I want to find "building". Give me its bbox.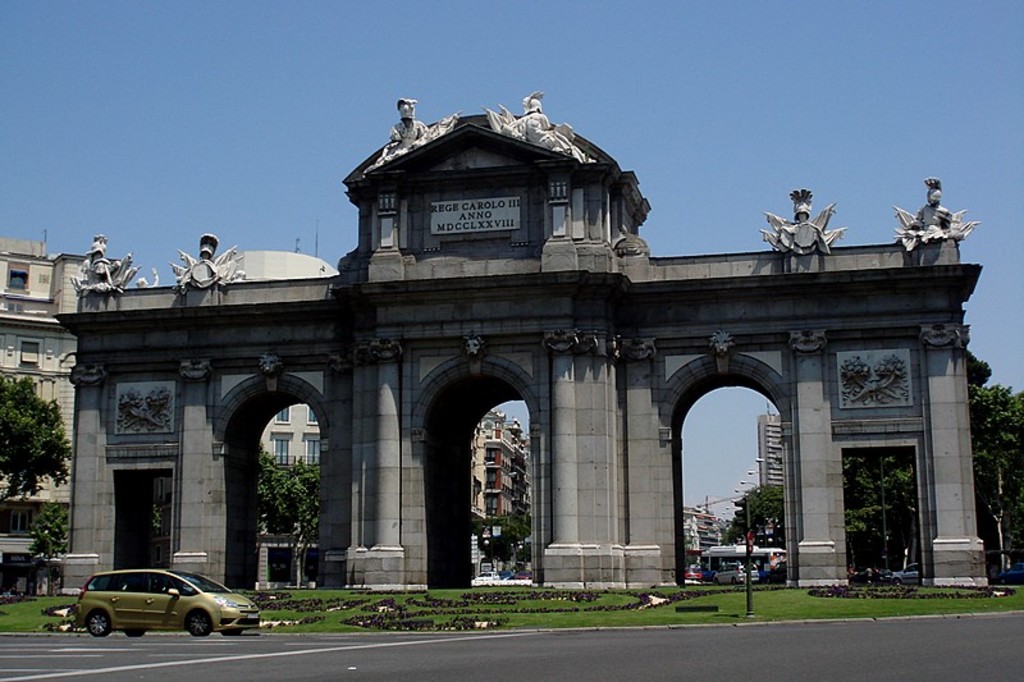
bbox(753, 404, 783, 540).
